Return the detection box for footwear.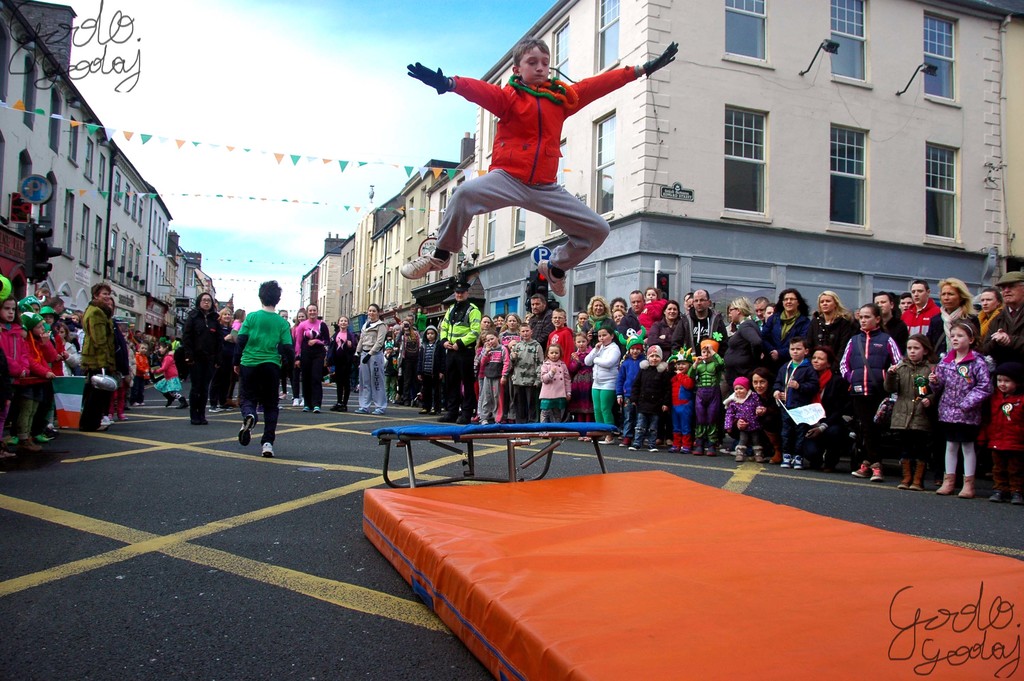
box(899, 482, 909, 491).
